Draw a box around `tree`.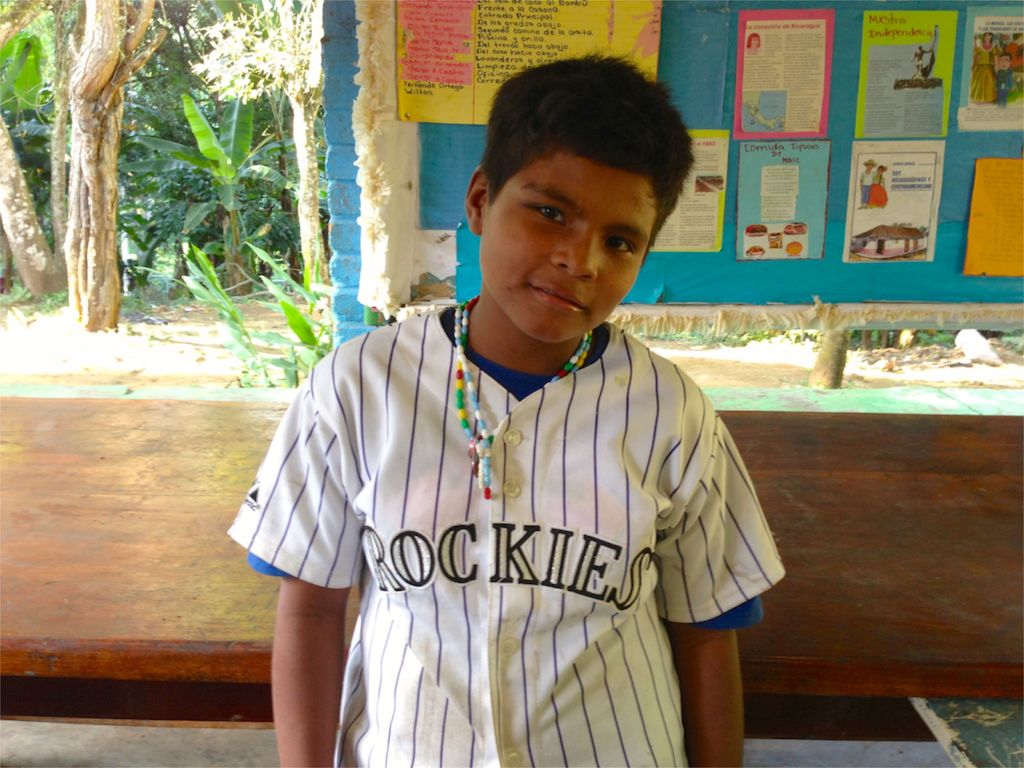
[x1=24, y1=6, x2=162, y2=329].
